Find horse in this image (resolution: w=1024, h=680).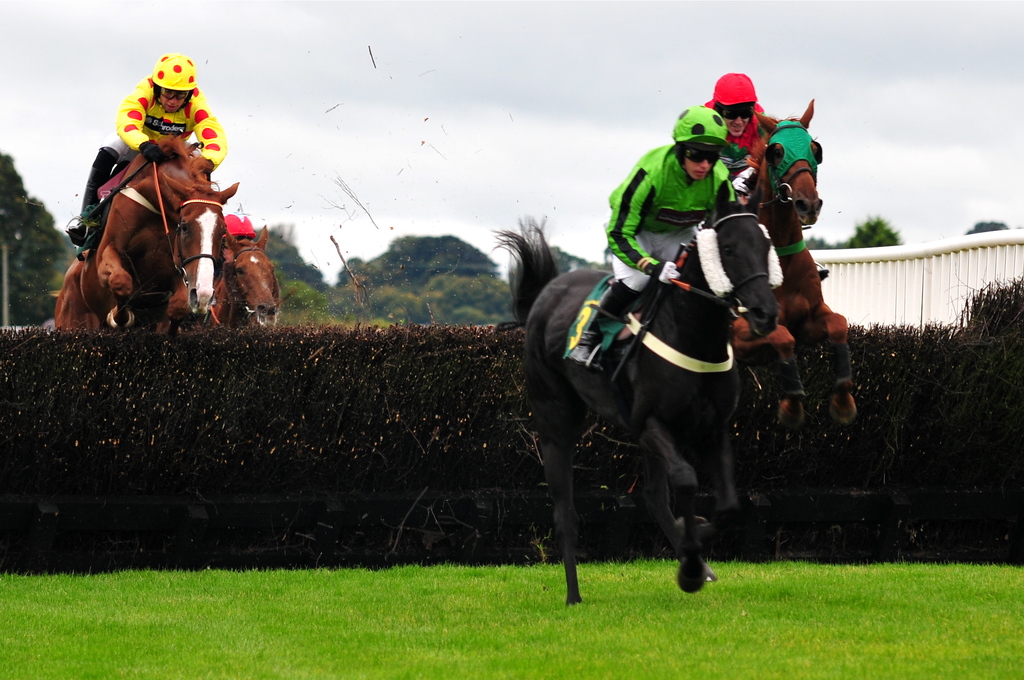
(left=51, top=135, right=242, bottom=332).
